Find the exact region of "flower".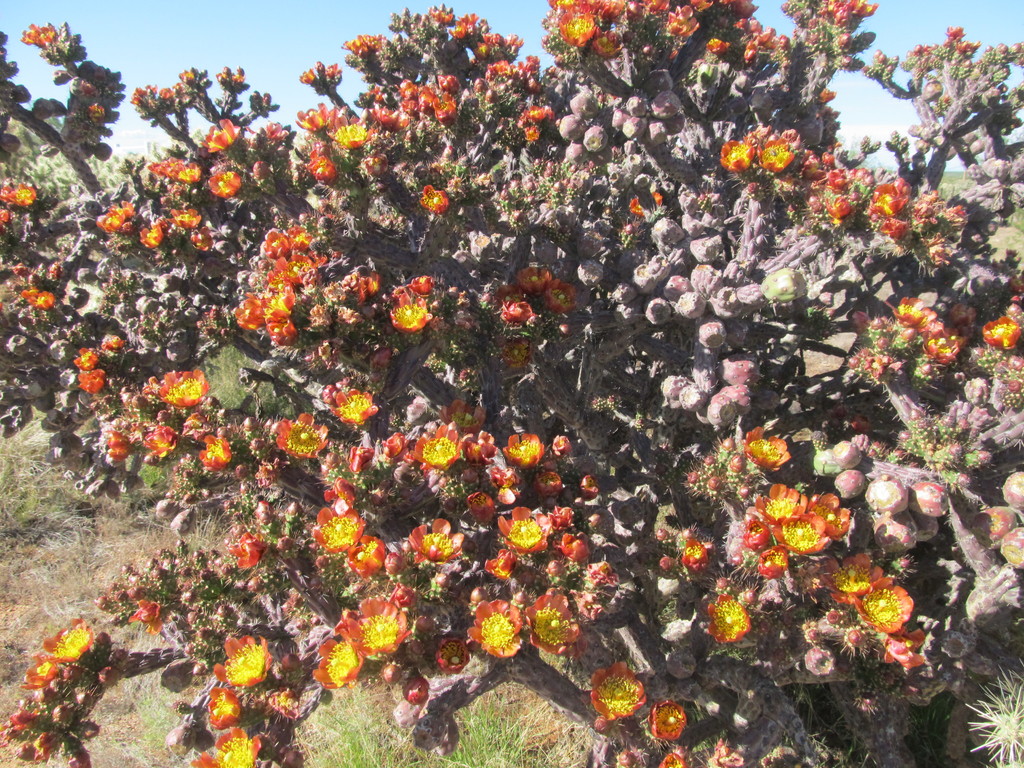
Exact region: region(234, 531, 260, 569).
